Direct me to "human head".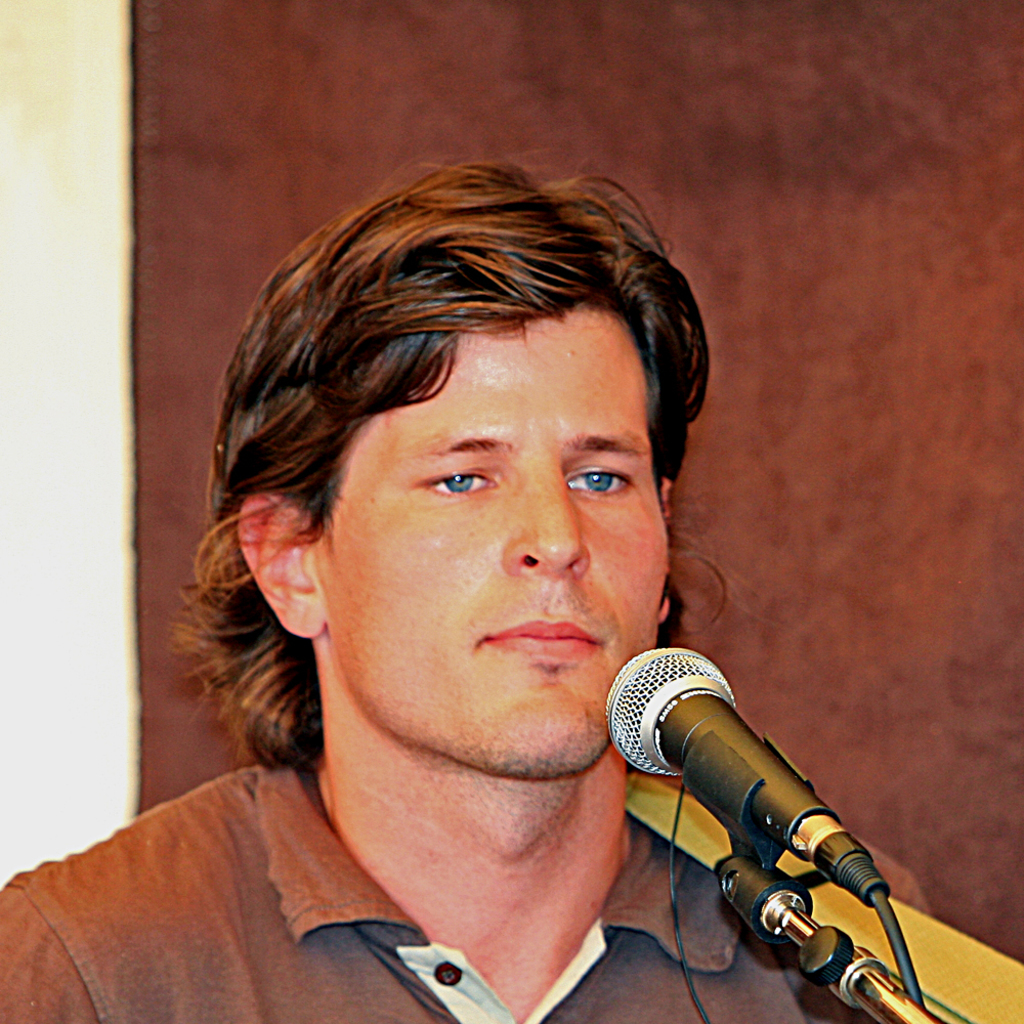
Direction: BBox(236, 163, 711, 750).
